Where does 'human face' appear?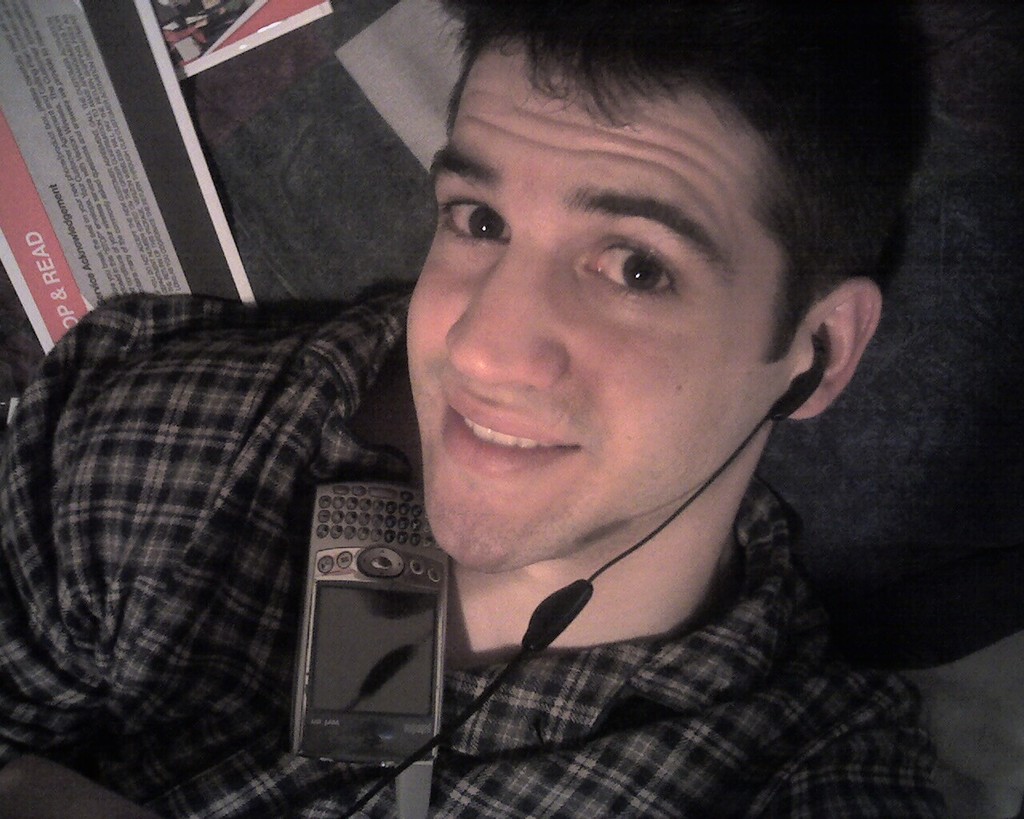
Appears at region(404, 34, 804, 573).
